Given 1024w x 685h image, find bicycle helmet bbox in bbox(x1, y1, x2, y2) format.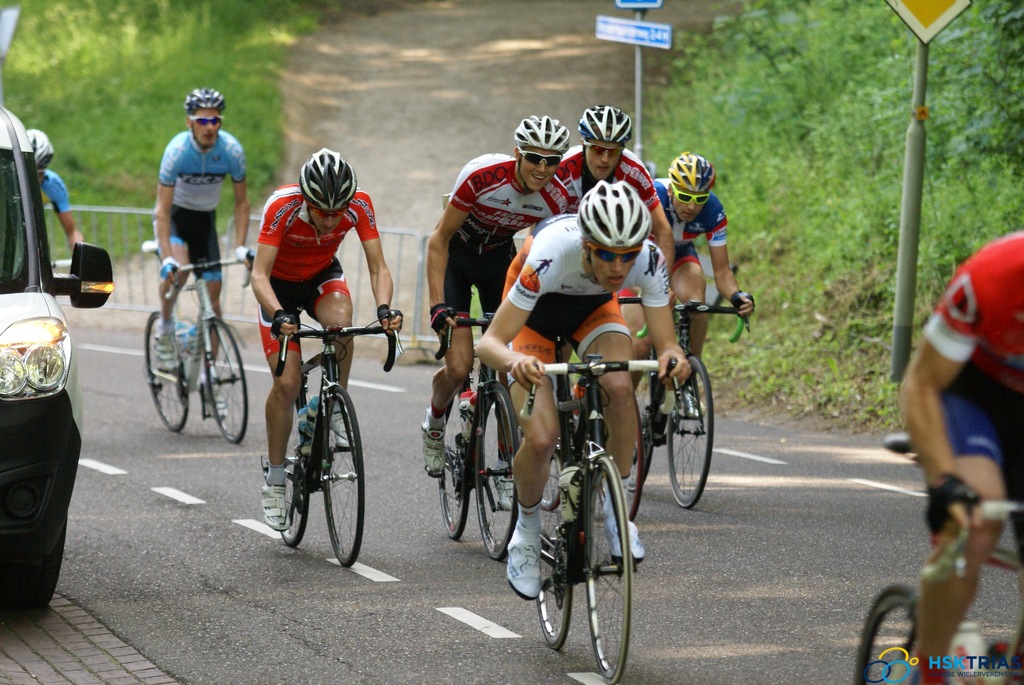
bbox(303, 146, 355, 217).
